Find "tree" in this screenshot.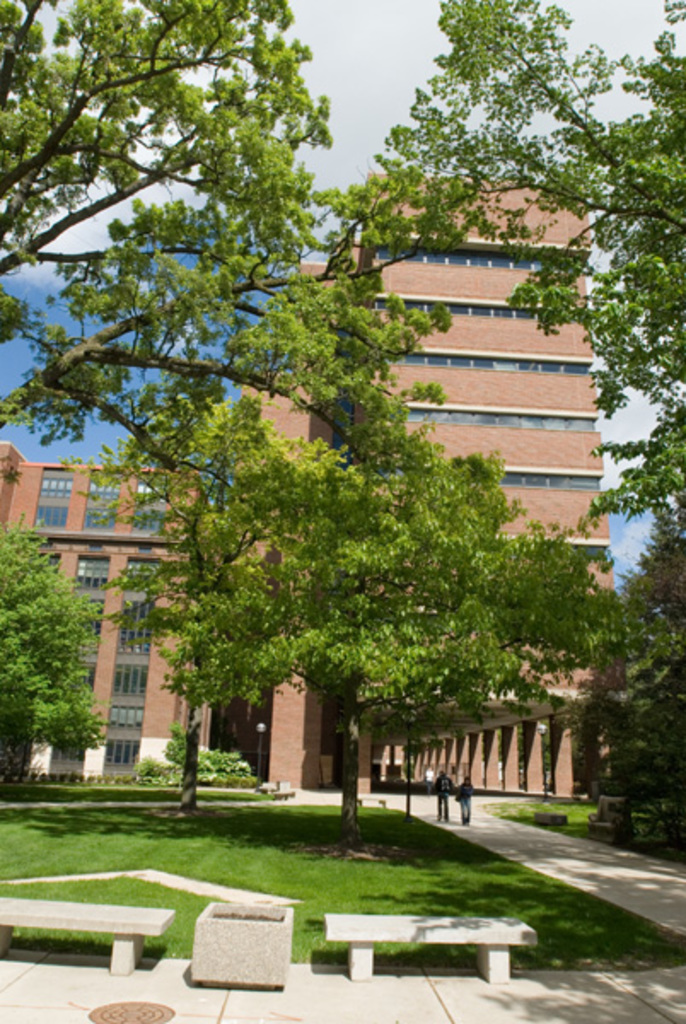
The bounding box for "tree" is box=[157, 418, 659, 860].
